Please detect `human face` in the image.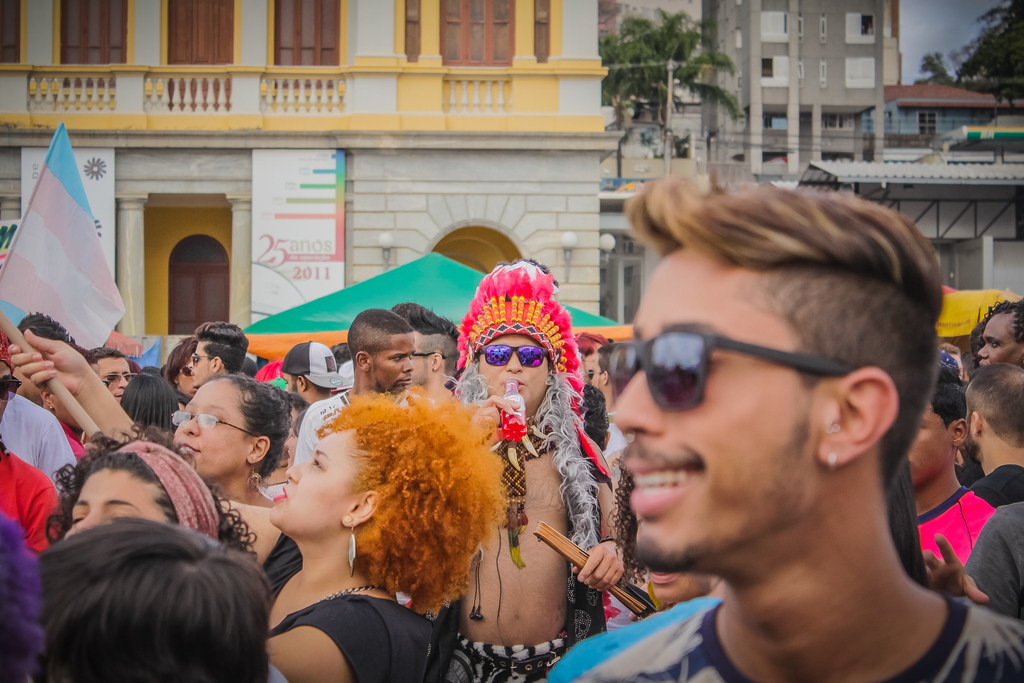
<bbox>263, 428, 362, 532</bbox>.
